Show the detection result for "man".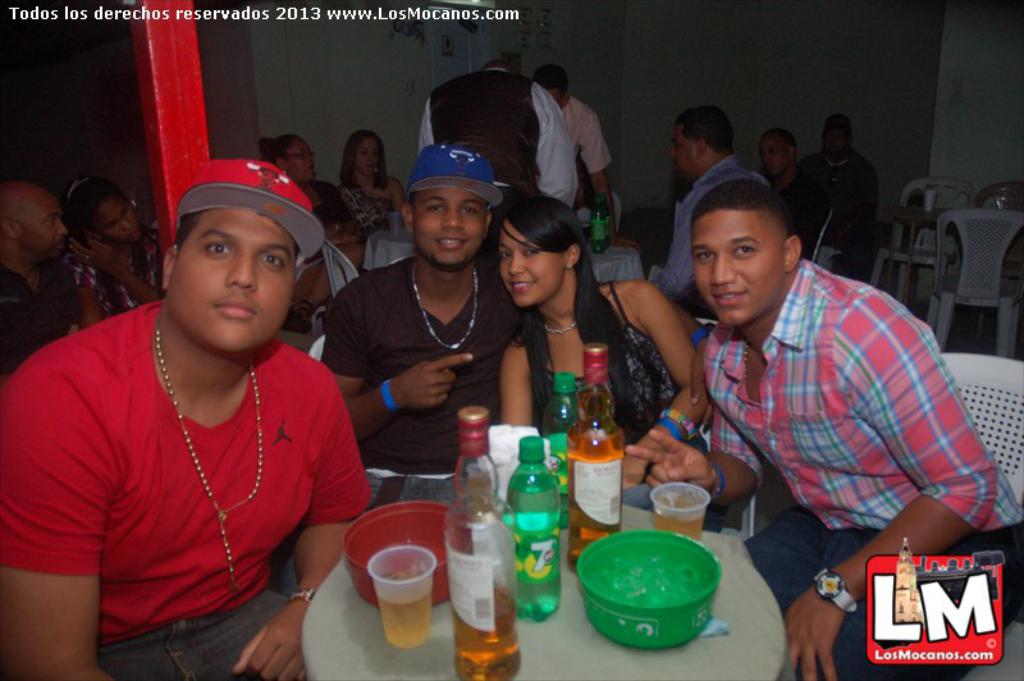
box=[754, 129, 817, 246].
